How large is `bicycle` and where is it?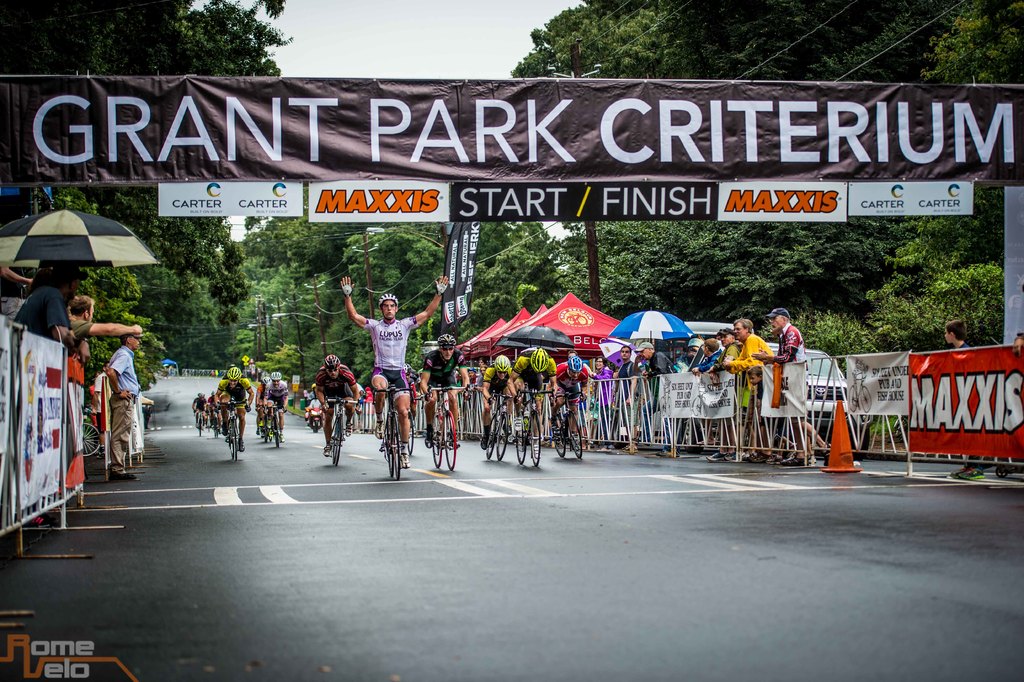
Bounding box: (left=325, top=393, right=362, bottom=460).
